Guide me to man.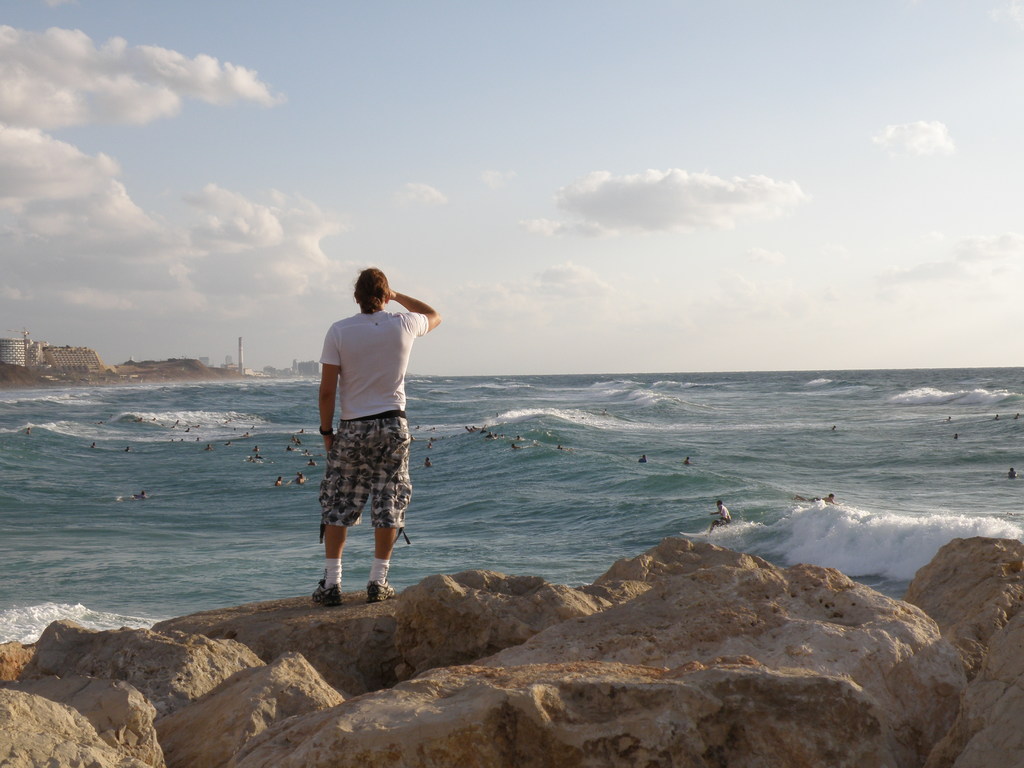
Guidance: [426,440,431,448].
